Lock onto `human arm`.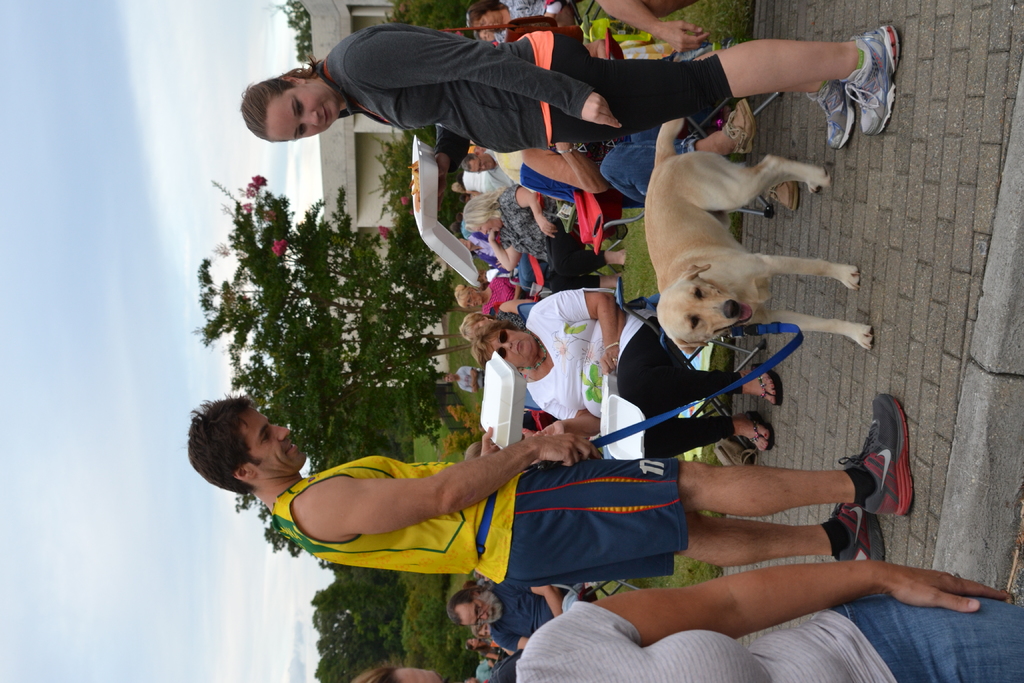
Locked: {"x1": 535, "y1": 577, "x2": 568, "y2": 622}.
